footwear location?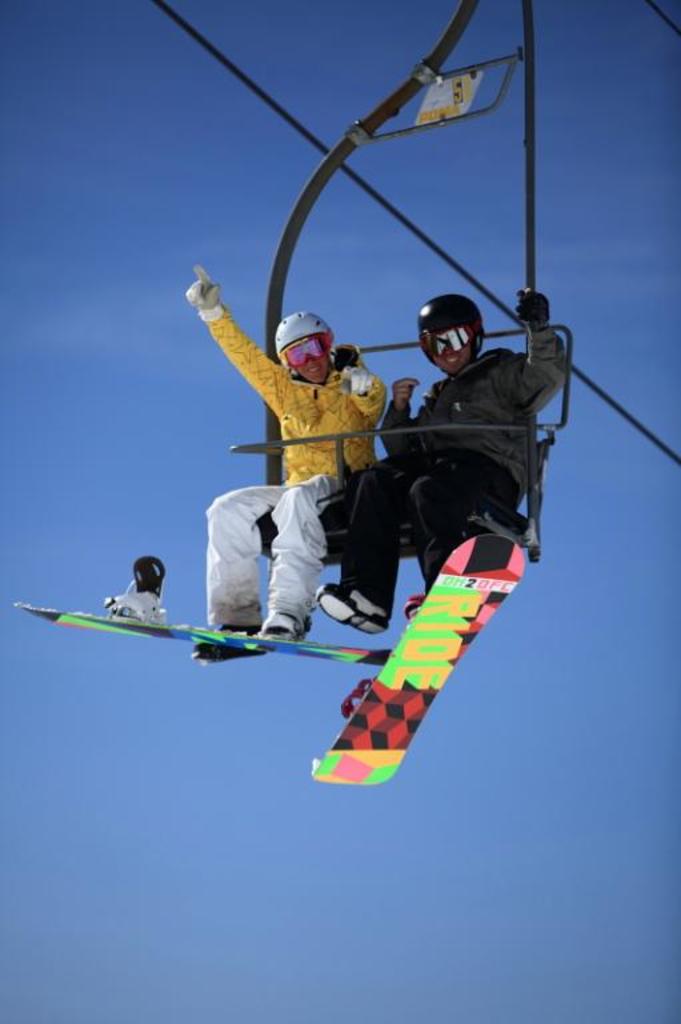
(408, 591, 425, 615)
